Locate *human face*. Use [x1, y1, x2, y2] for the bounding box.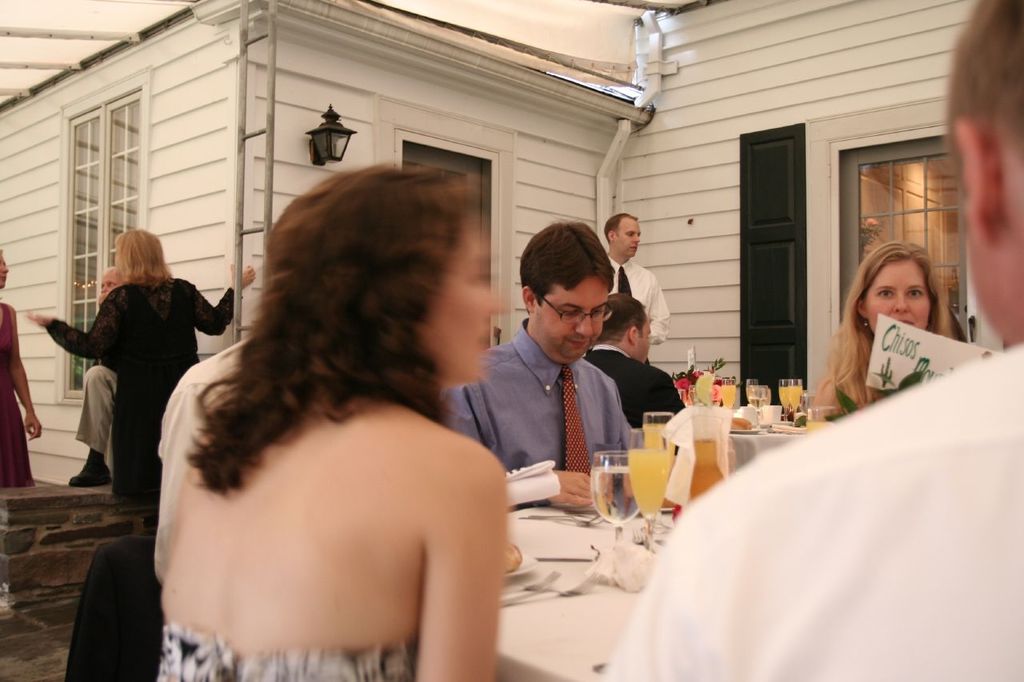
[101, 269, 124, 296].
